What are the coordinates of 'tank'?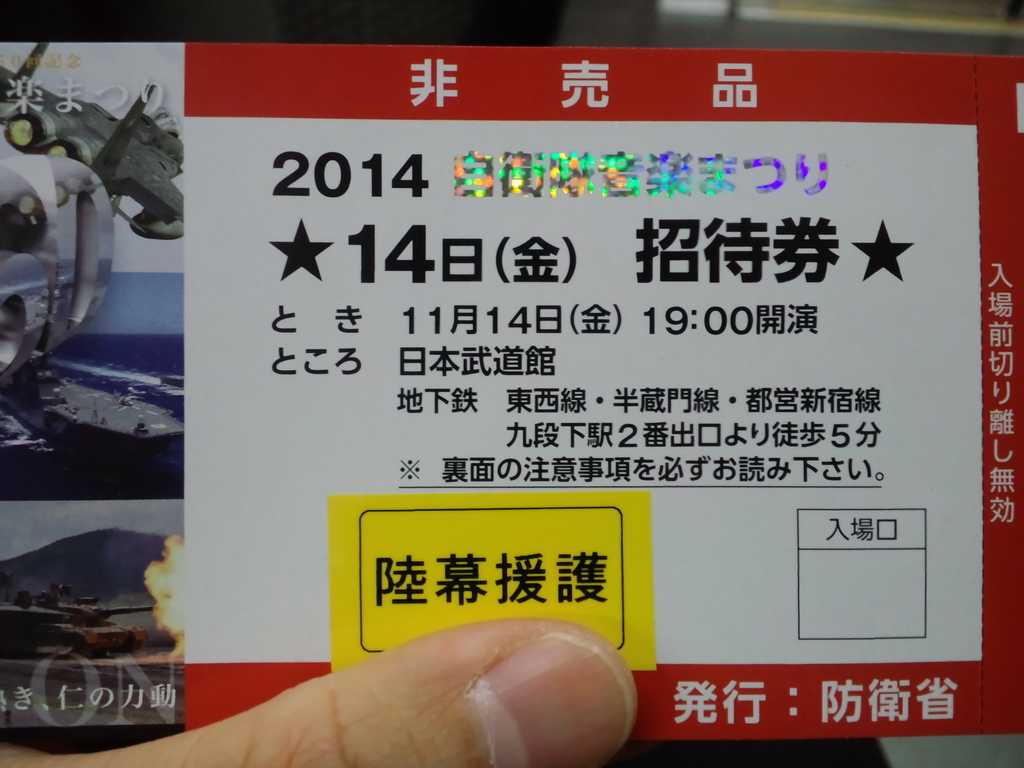
0/577/154/659.
